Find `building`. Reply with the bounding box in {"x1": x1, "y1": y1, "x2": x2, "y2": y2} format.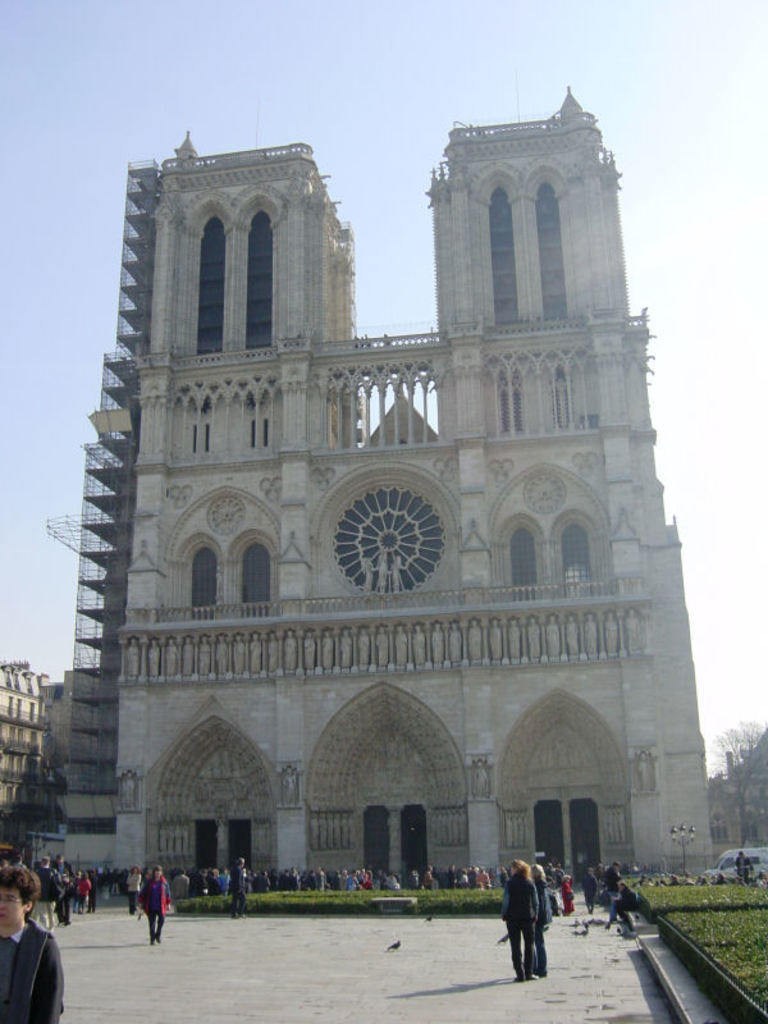
{"x1": 51, "y1": 84, "x2": 717, "y2": 884}.
